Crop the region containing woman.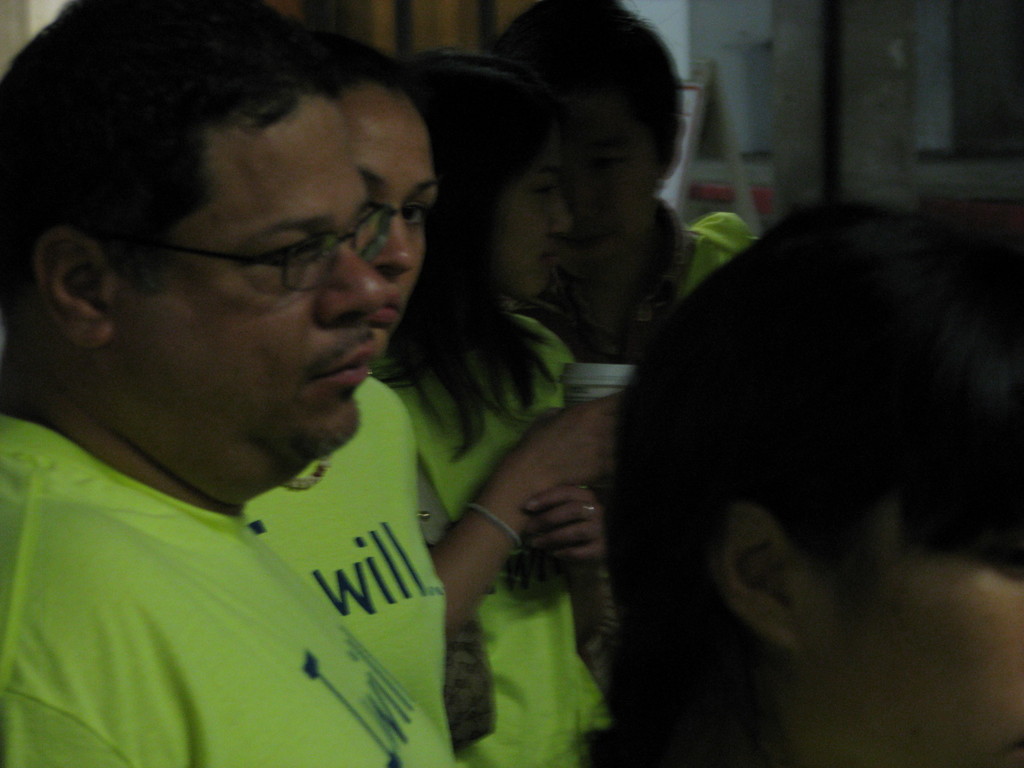
Crop region: <box>386,42,621,767</box>.
